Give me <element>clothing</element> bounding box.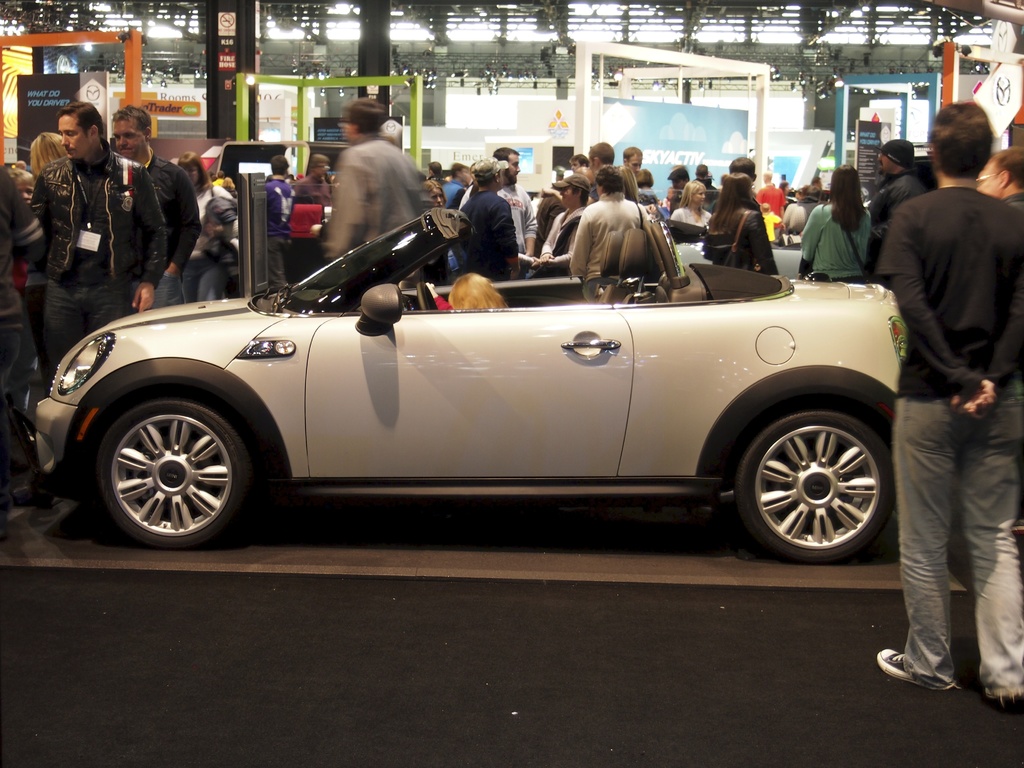
select_region(792, 188, 871, 270).
